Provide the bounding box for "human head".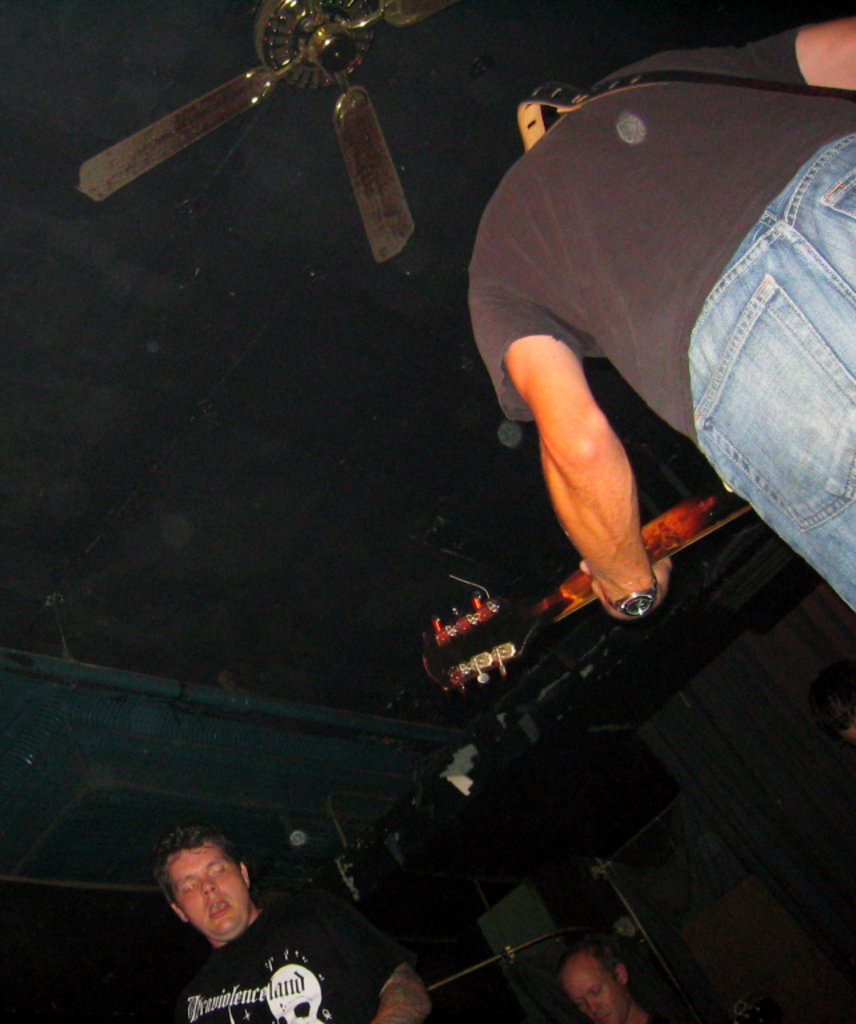
rect(147, 840, 263, 939).
